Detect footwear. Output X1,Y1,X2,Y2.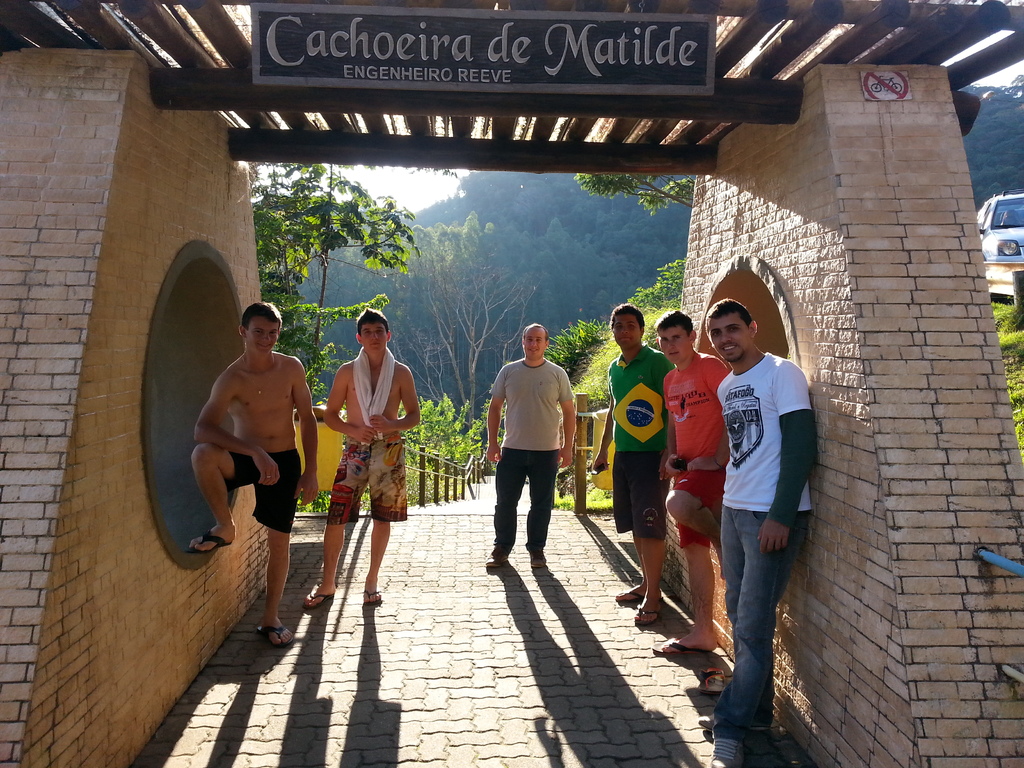
184,529,234,553.
